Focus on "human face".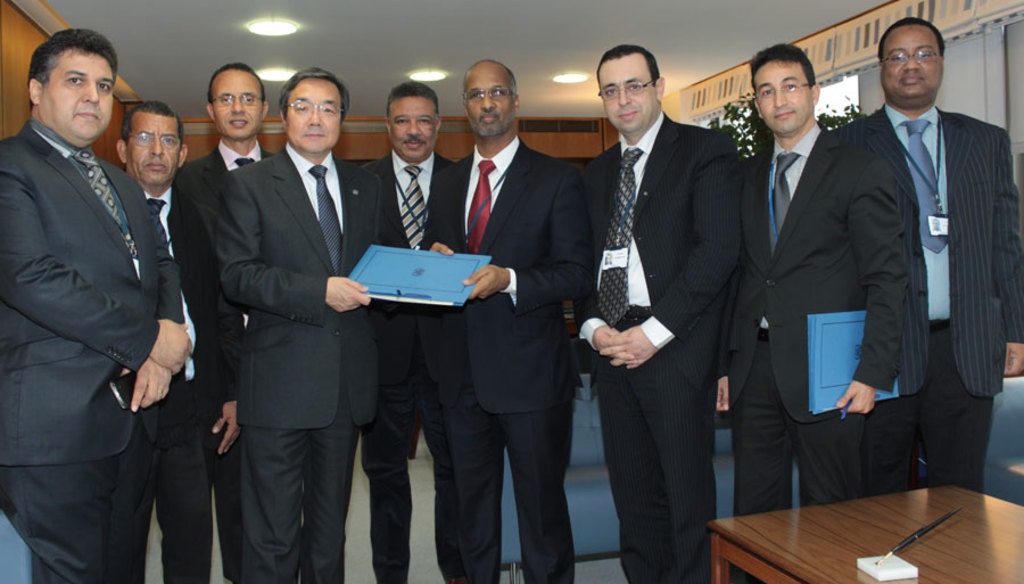
Focused at left=127, top=113, right=181, bottom=191.
